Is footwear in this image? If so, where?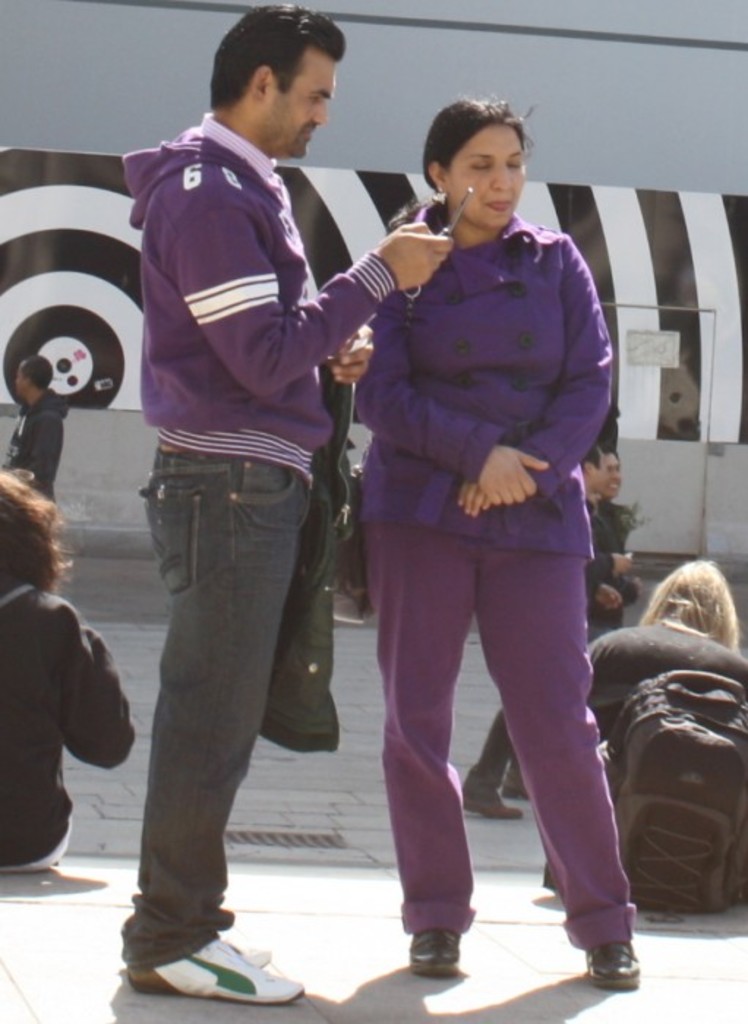
Yes, at detection(504, 769, 540, 803).
